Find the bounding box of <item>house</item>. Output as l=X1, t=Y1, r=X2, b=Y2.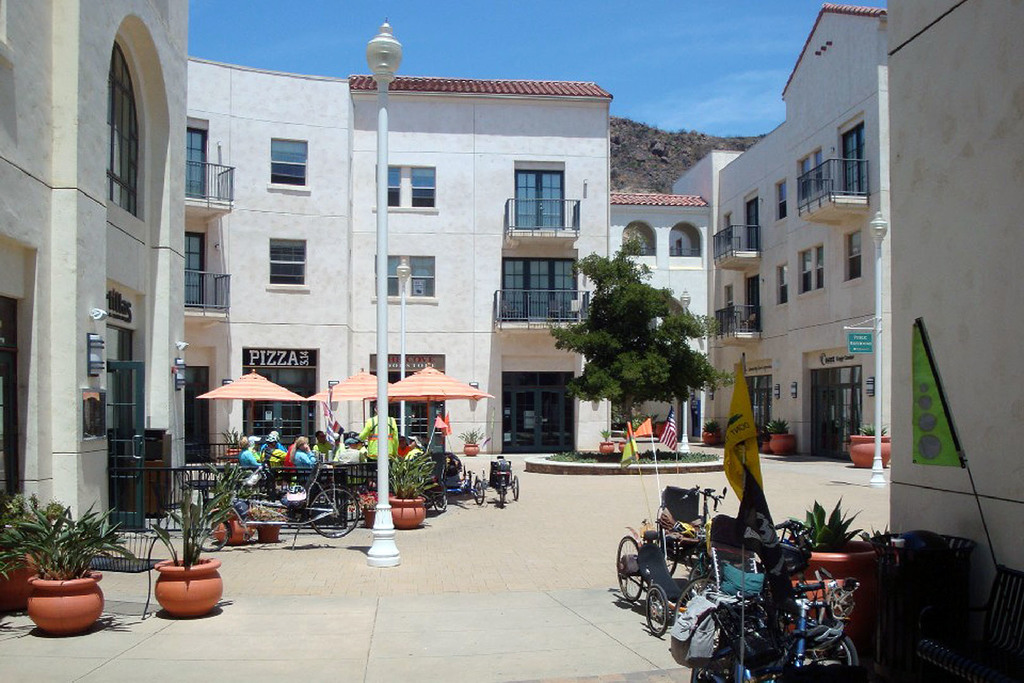
l=183, t=62, r=712, b=465.
